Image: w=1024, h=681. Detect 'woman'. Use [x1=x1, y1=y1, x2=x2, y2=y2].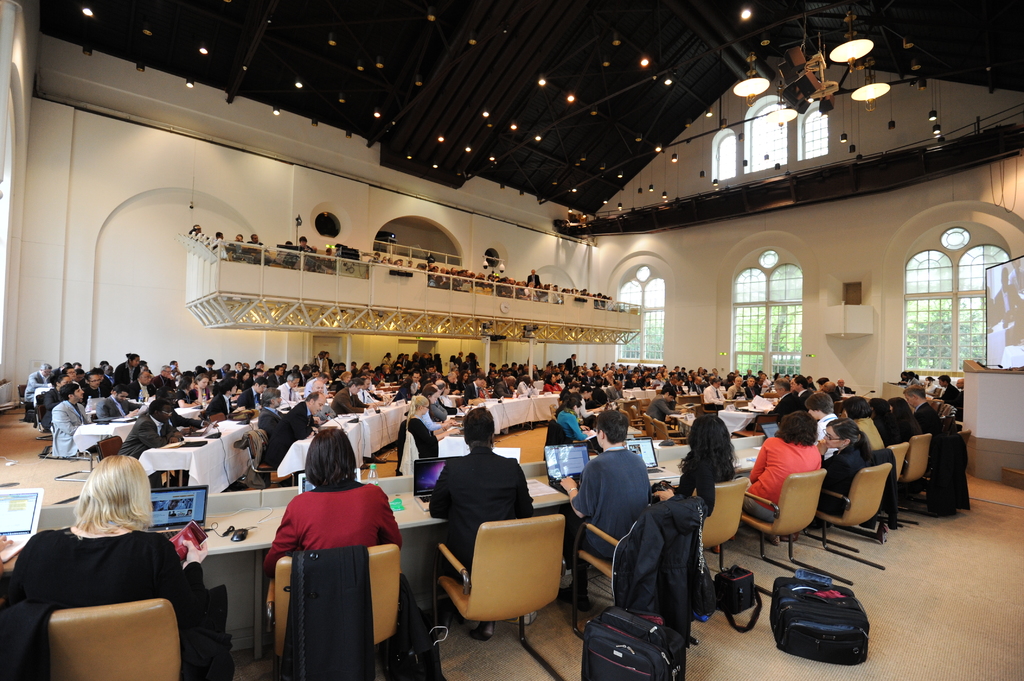
[x1=173, y1=373, x2=202, y2=406].
